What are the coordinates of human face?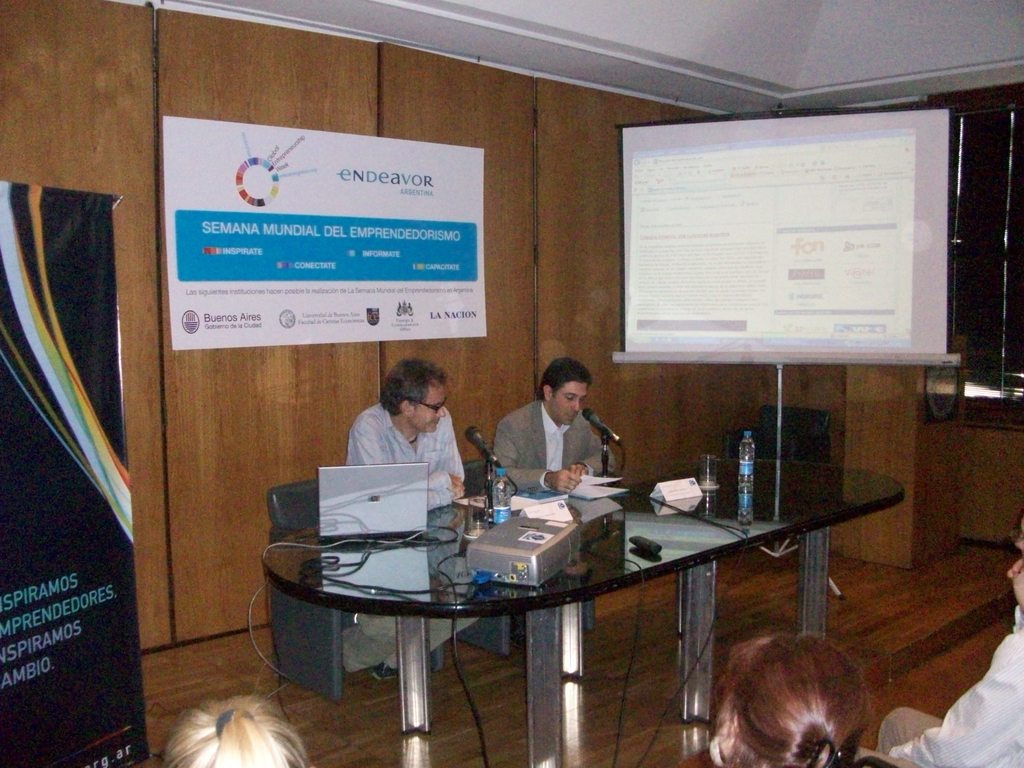
locate(413, 378, 448, 435).
